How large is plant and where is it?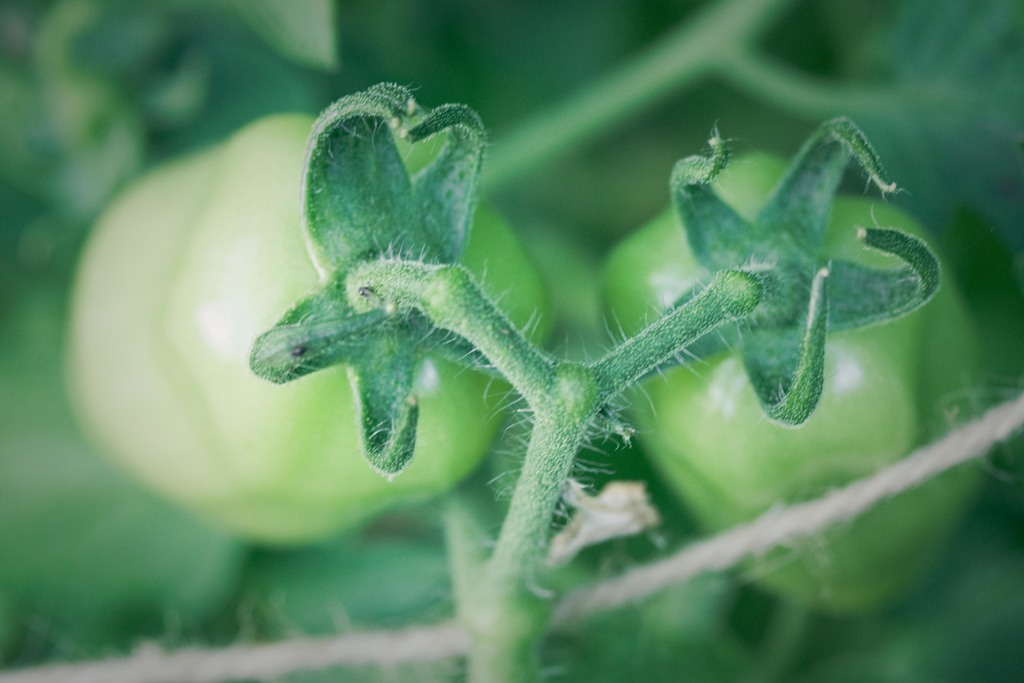
Bounding box: 0,0,1021,682.
